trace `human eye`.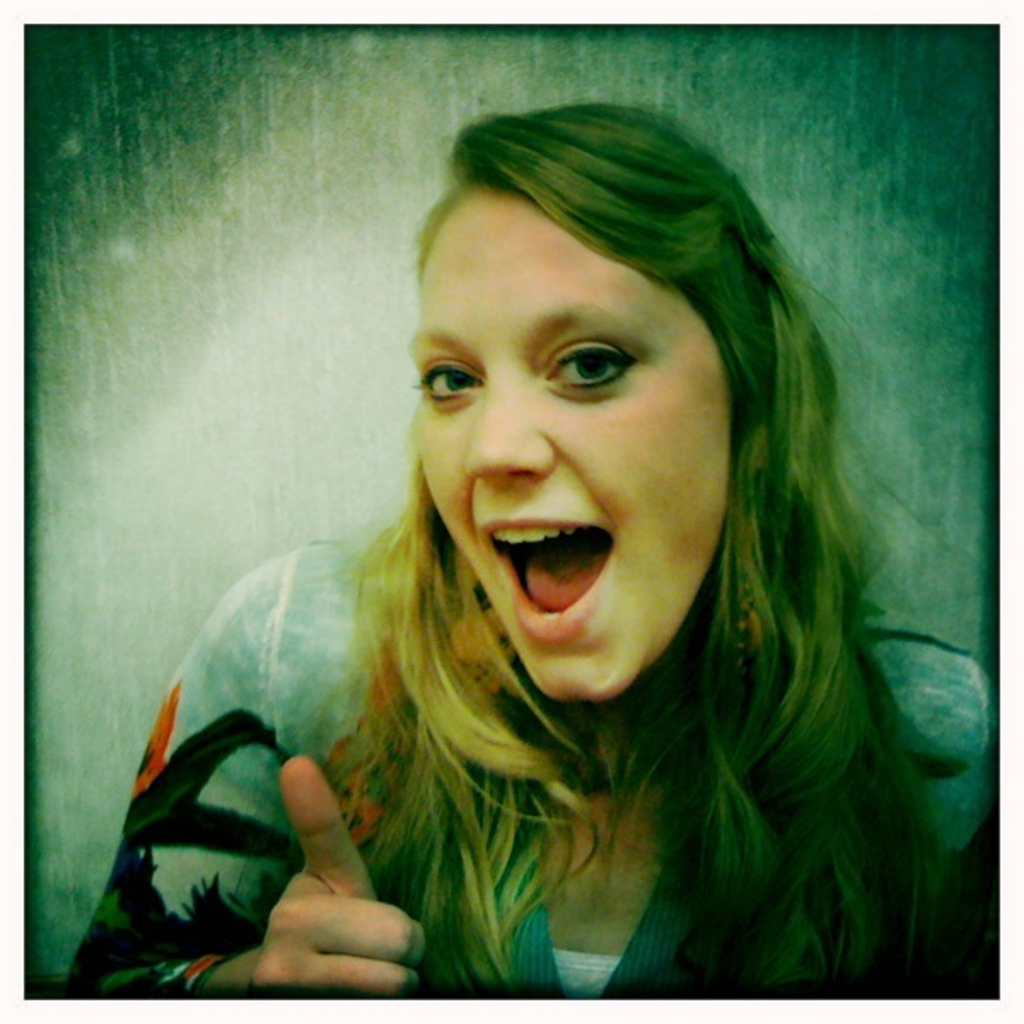
Traced to Rect(536, 311, 674, 408).
